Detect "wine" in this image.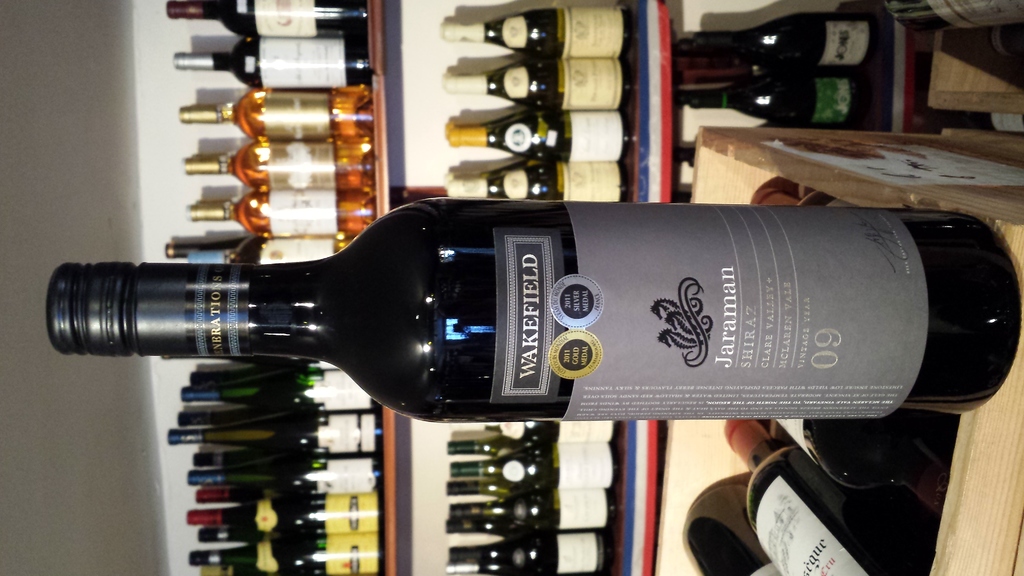
Detection: x1=177, y1=91, x2=383, y2=143.
